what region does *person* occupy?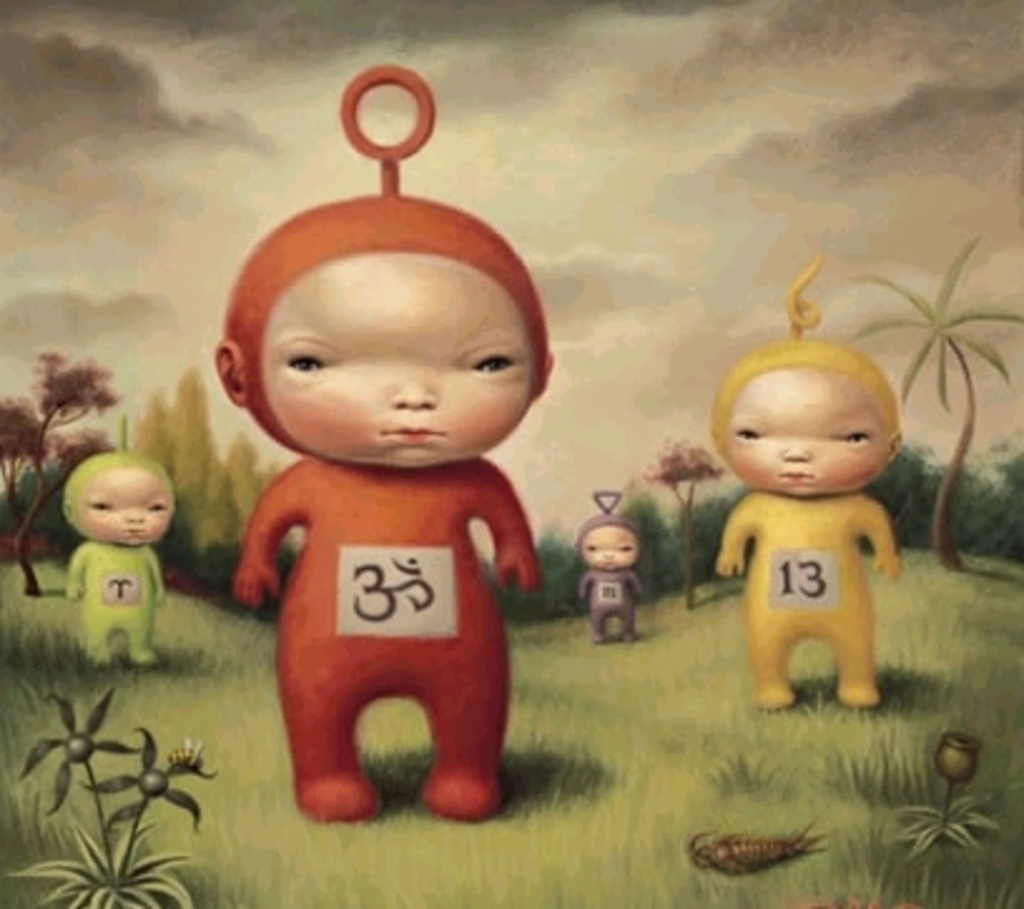
box(715, 251, 899, 711).
